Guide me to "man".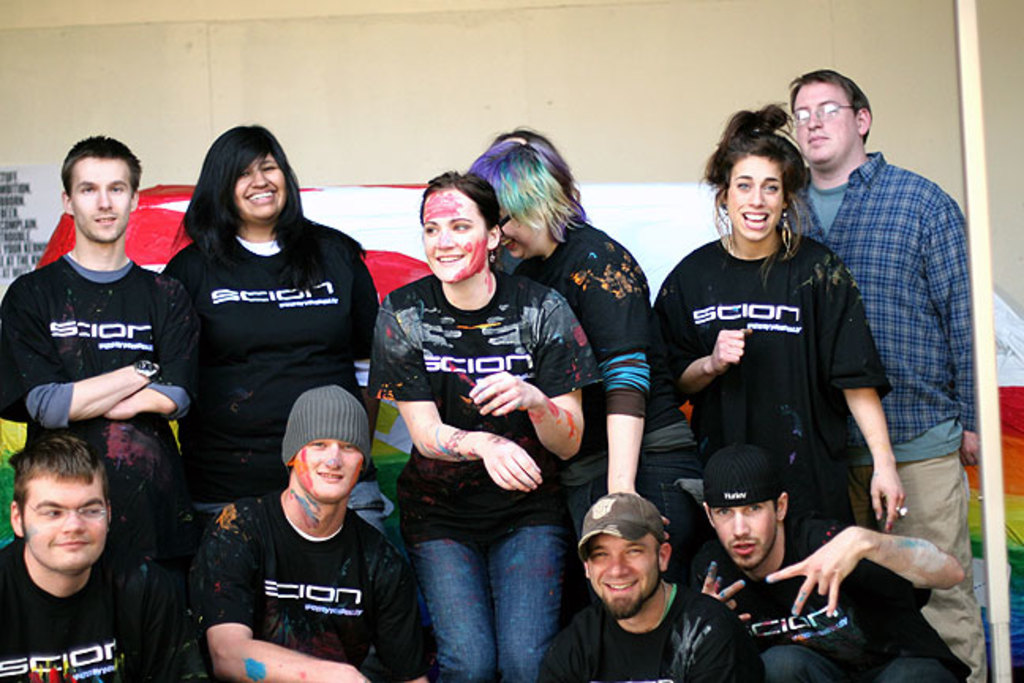
Guidance: (0,433,201,681).
